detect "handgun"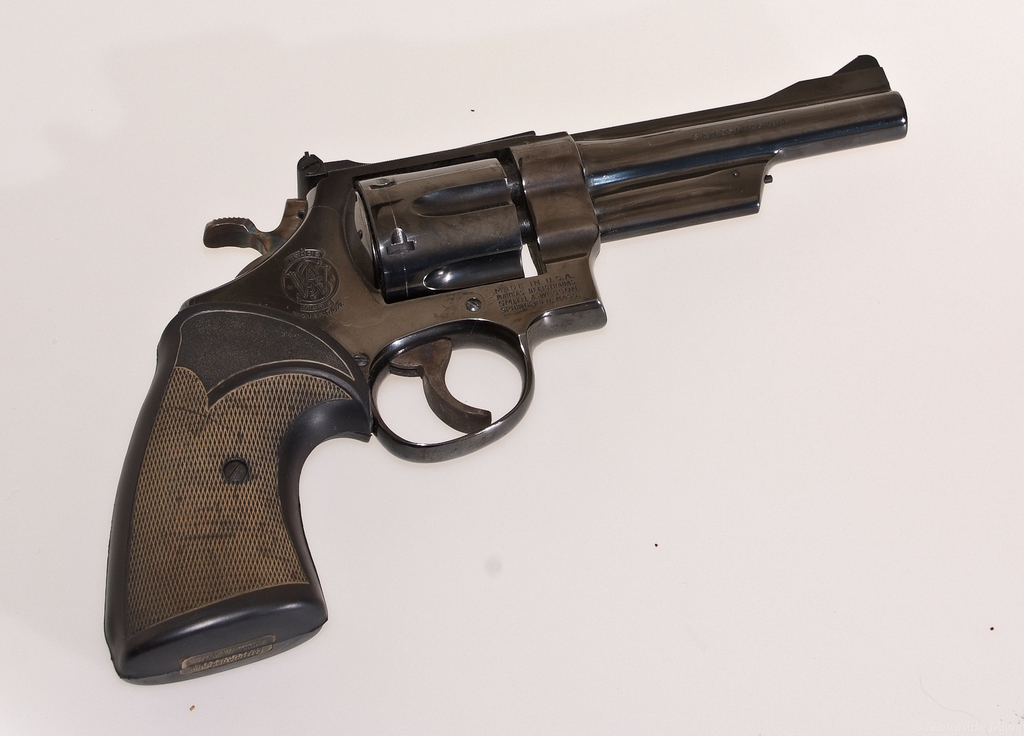
[101,52,907,687]
